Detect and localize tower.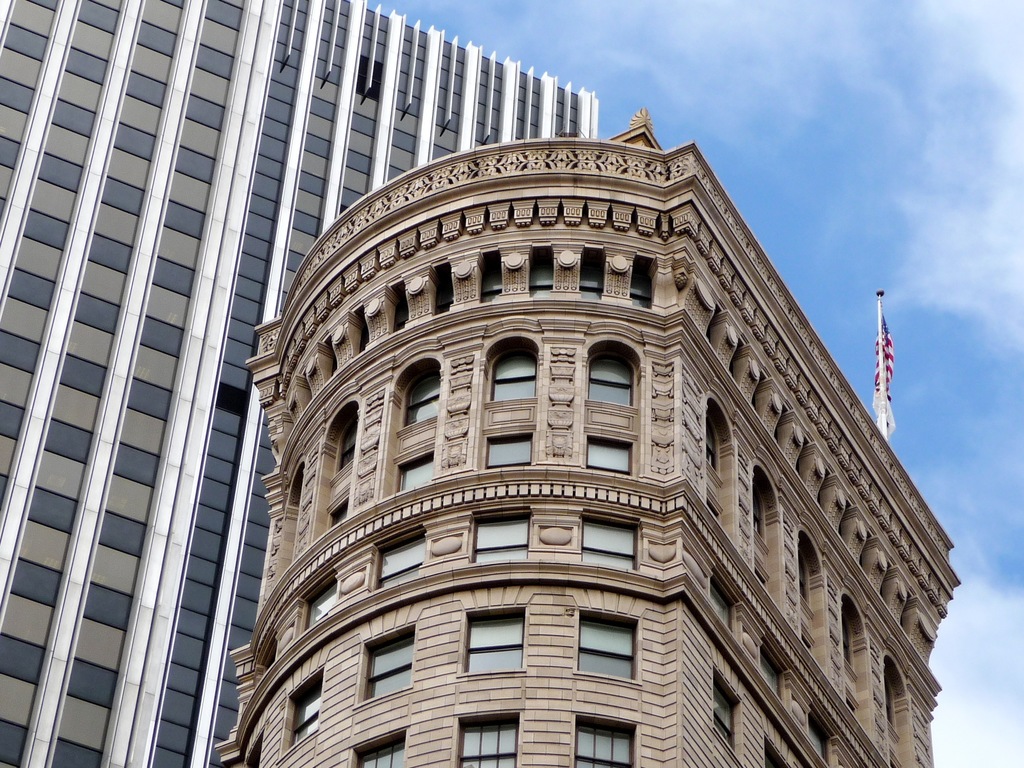
Localized at [left=0, top=0, right=261, bottom=767].
